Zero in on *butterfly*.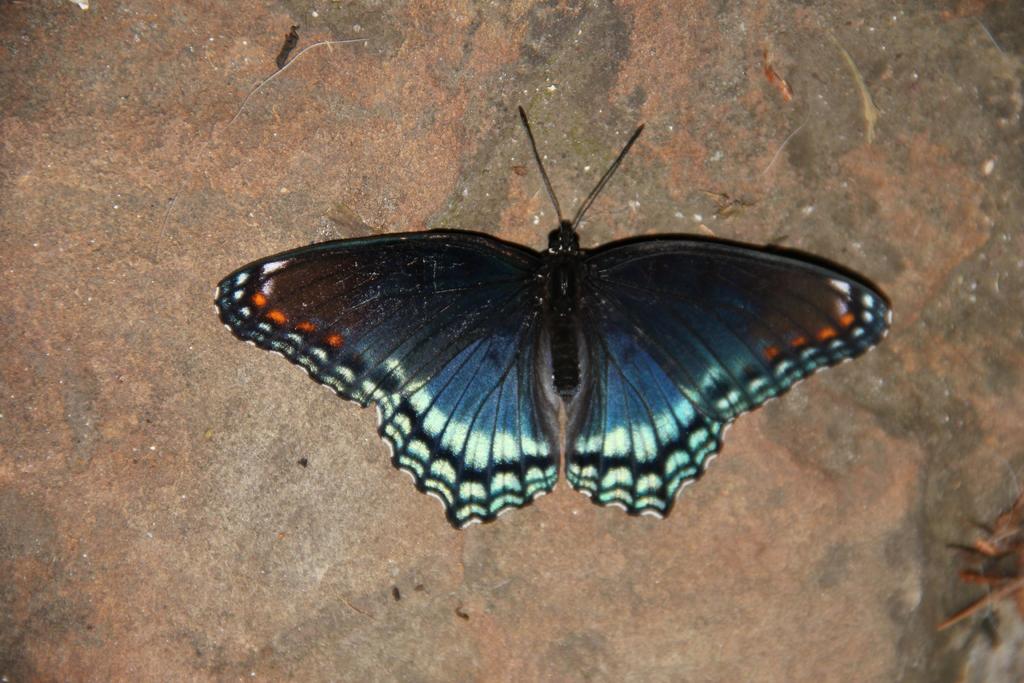
Zeroed in: [left=244, top=92, right=866, bottom=541].
